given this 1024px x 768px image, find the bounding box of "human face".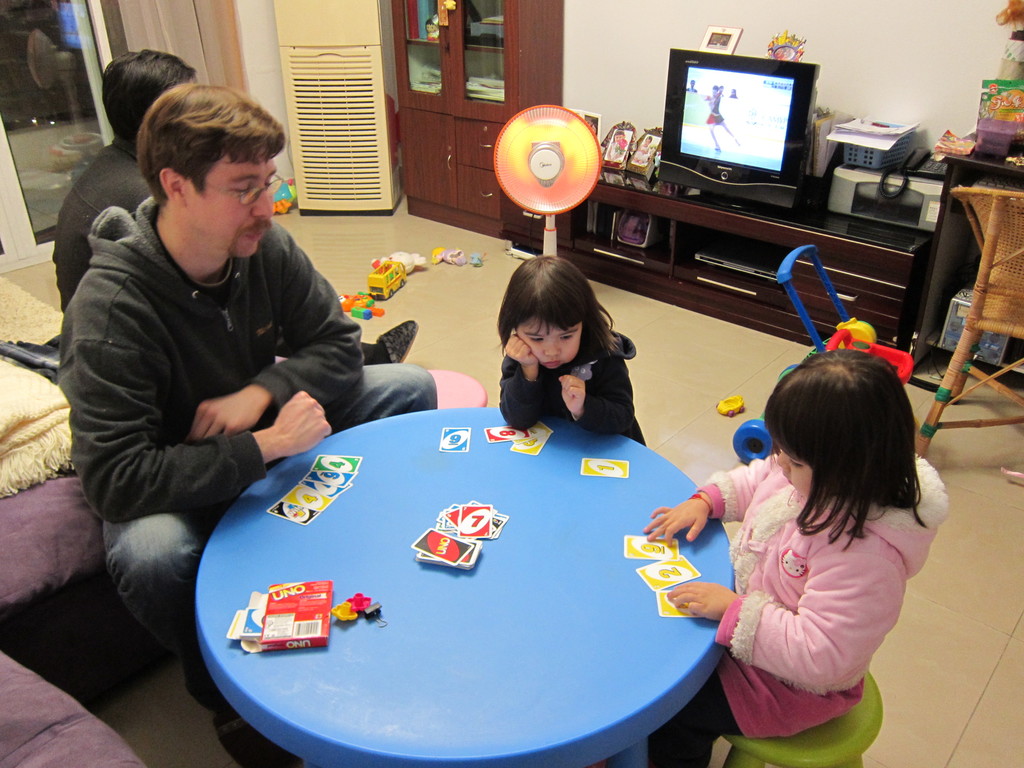
<box>776,447,810,493</box>.
